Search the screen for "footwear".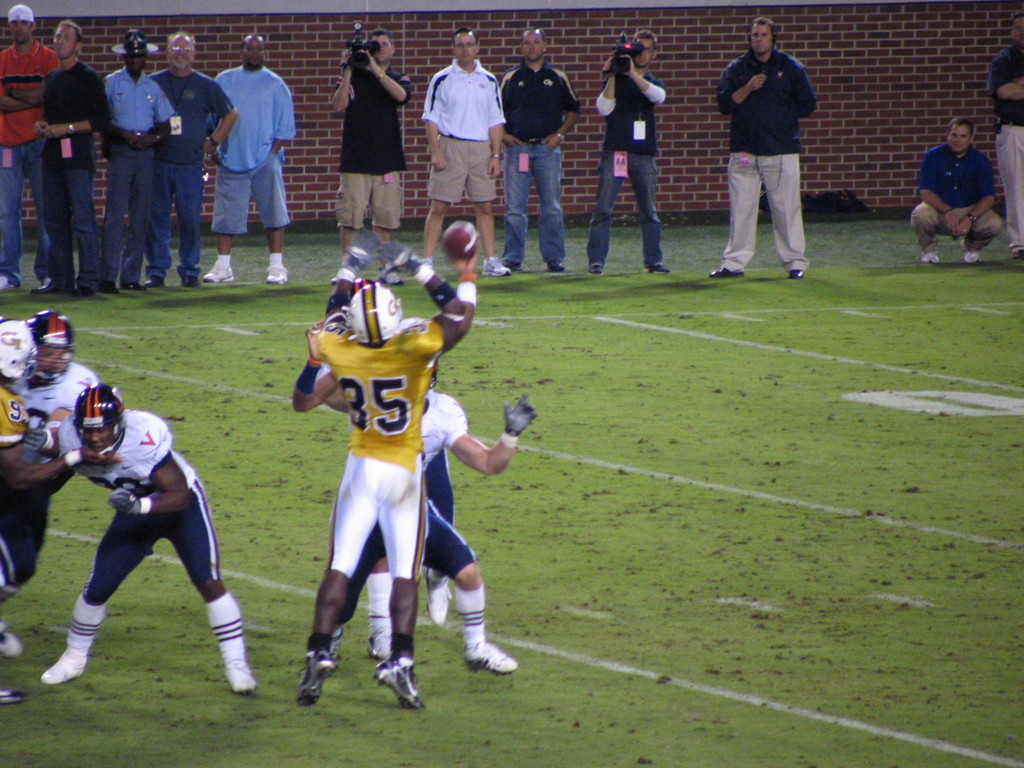
Found at [left=268, top=261, right=290, bottom=284].
